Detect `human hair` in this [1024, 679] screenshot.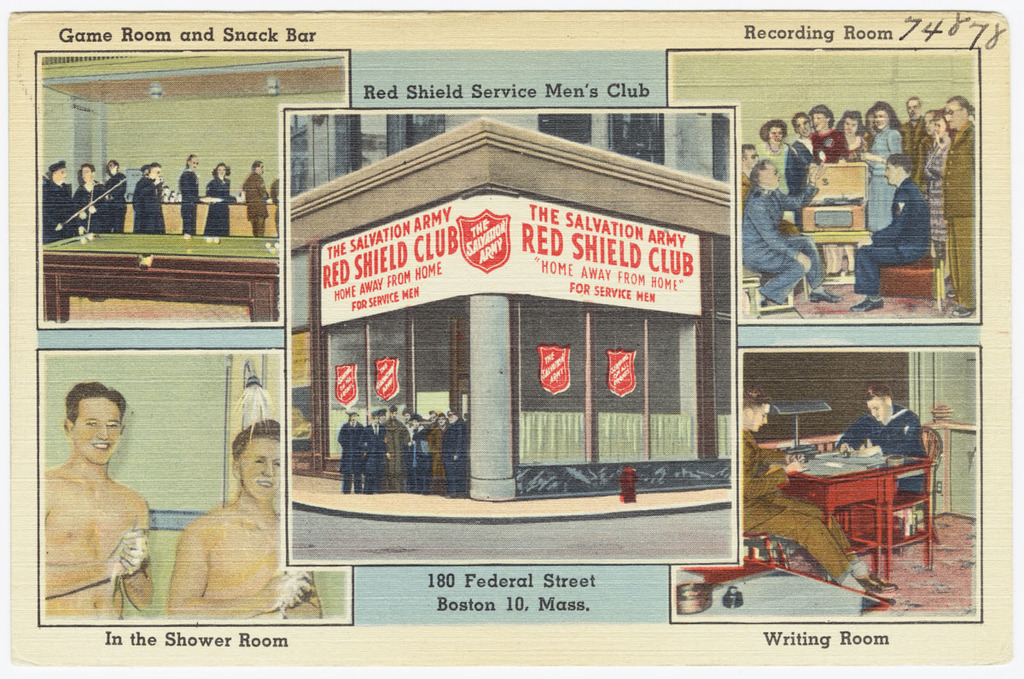
Detection: [140, 165, 148, 175].
